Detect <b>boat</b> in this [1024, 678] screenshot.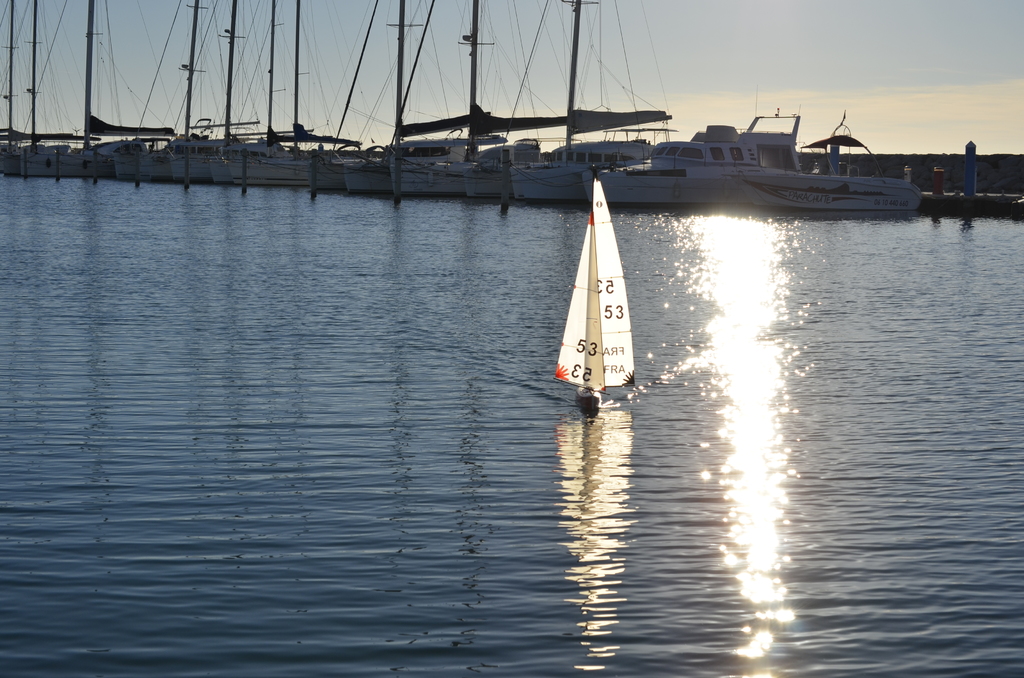
Detection: region(163, 0, 225, 183).
